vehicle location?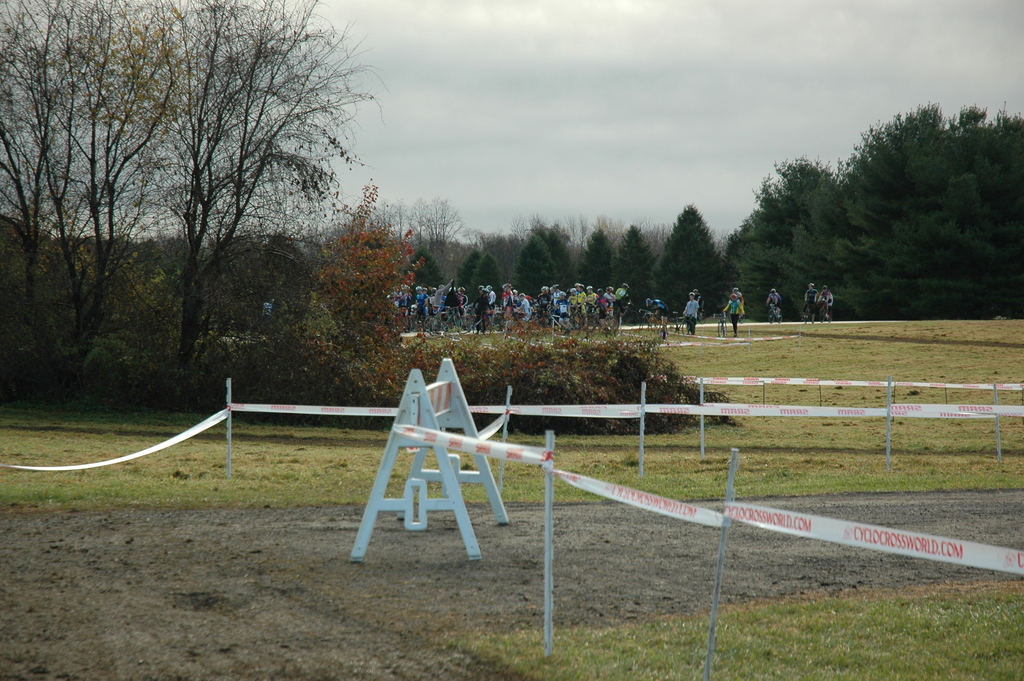
Rect(712, 314, 727, 338)
